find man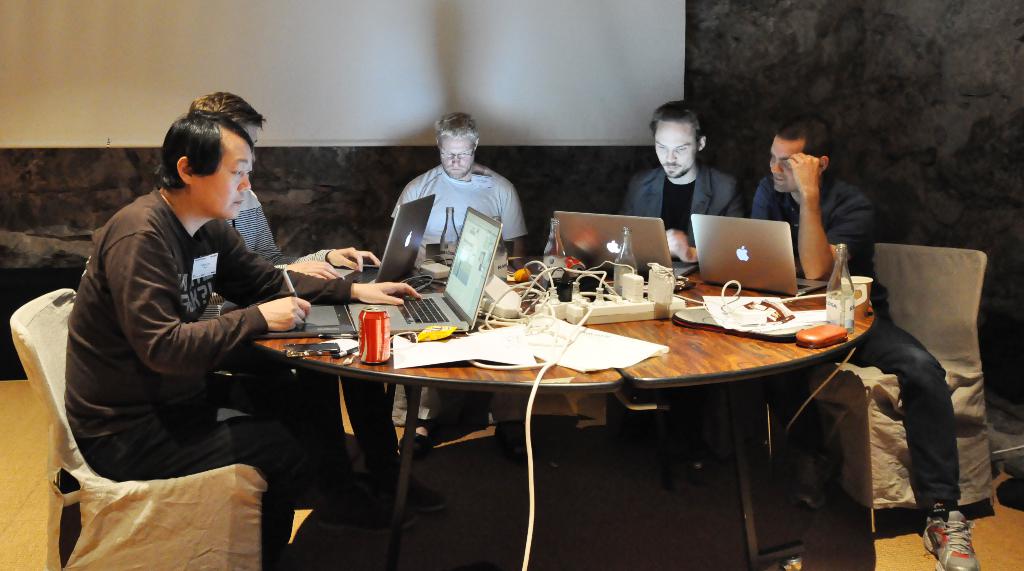
rect(747, 111, 984, 570)
